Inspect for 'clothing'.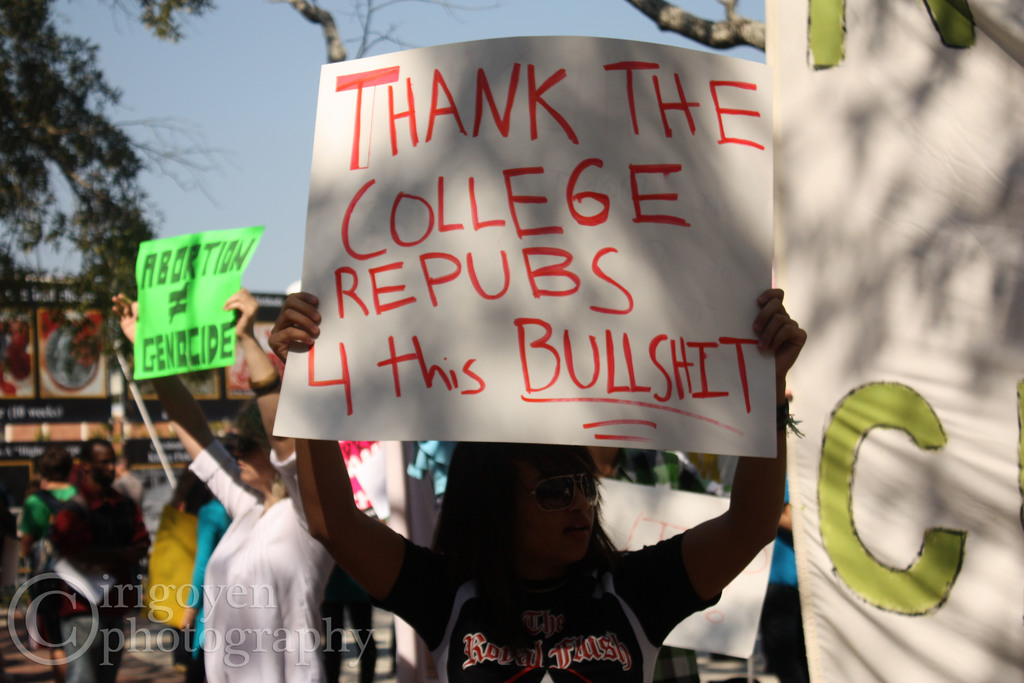
Inspection: region(177, 456, 333, 664).
